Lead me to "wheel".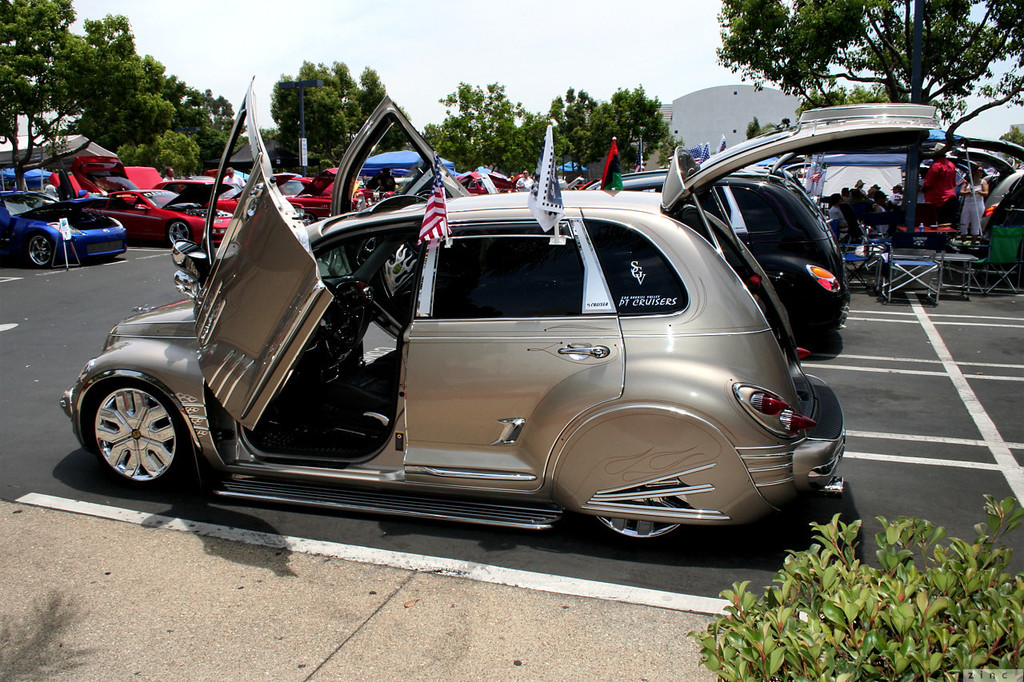
Lead to [164,224,194,249].
